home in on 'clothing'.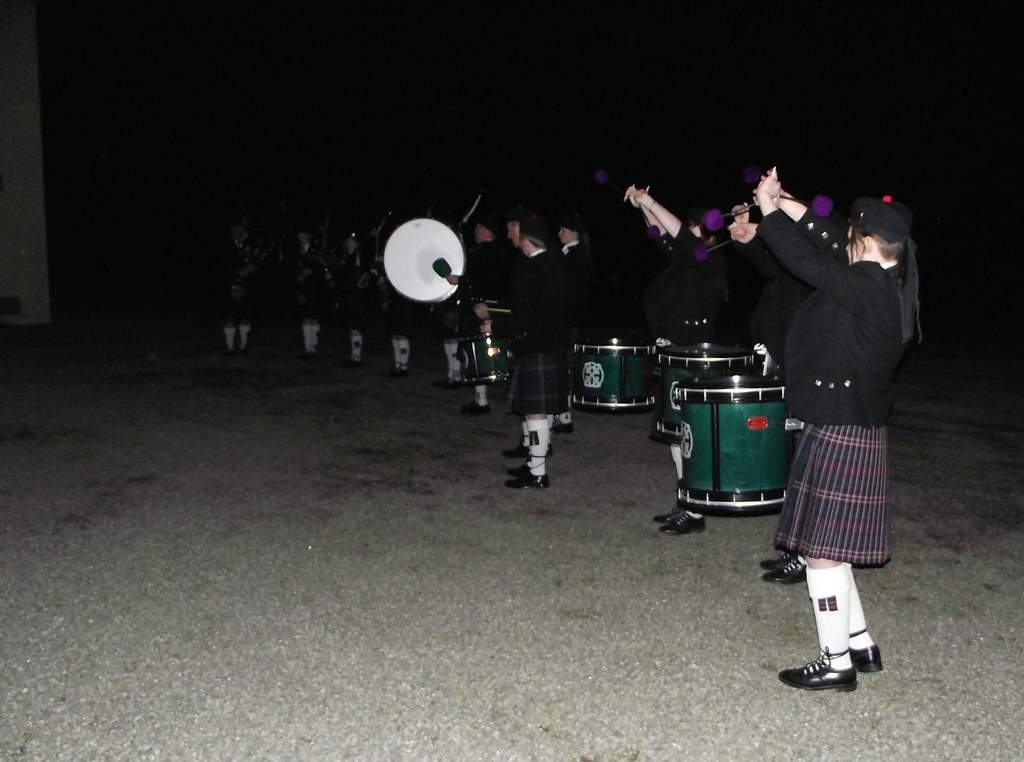
Homed in at [765, 180, 922, 625].
